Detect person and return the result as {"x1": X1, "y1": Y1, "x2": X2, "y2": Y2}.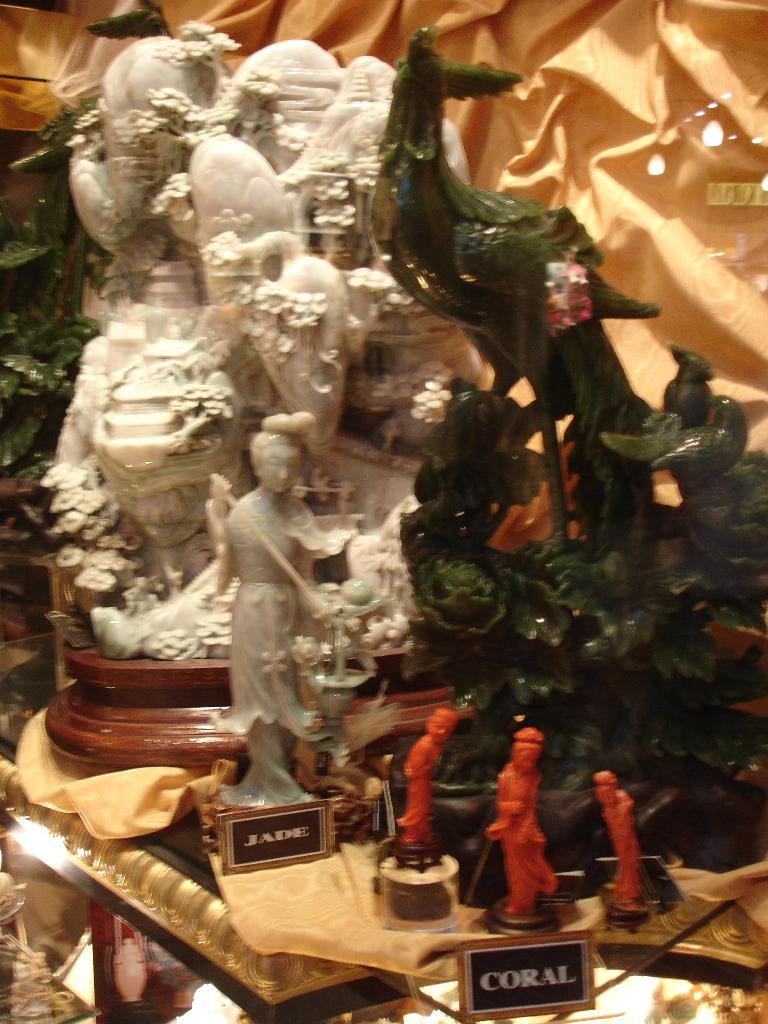
{"x1": 201, "y1": 430, "x2": 351, "y2": 724}.
